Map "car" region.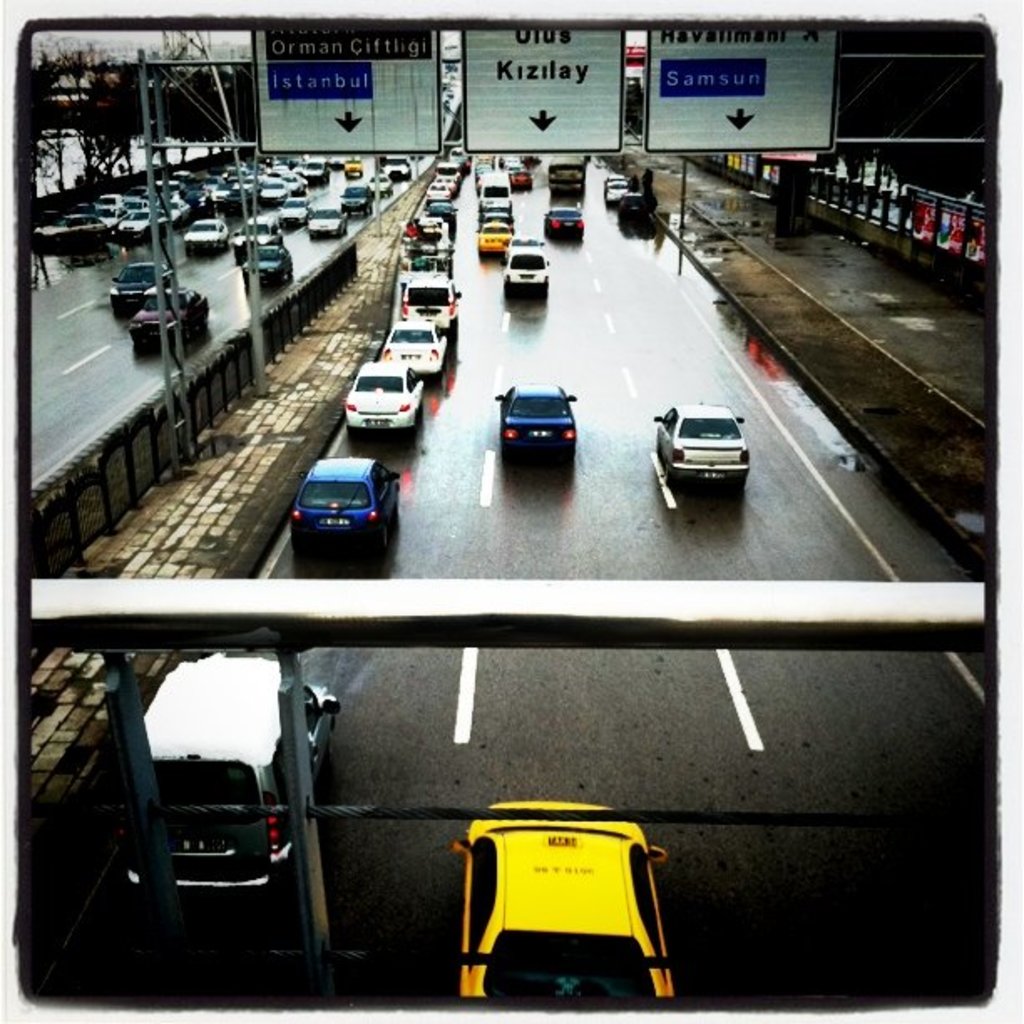
Mapped to region(129, 289, 214, 335).
